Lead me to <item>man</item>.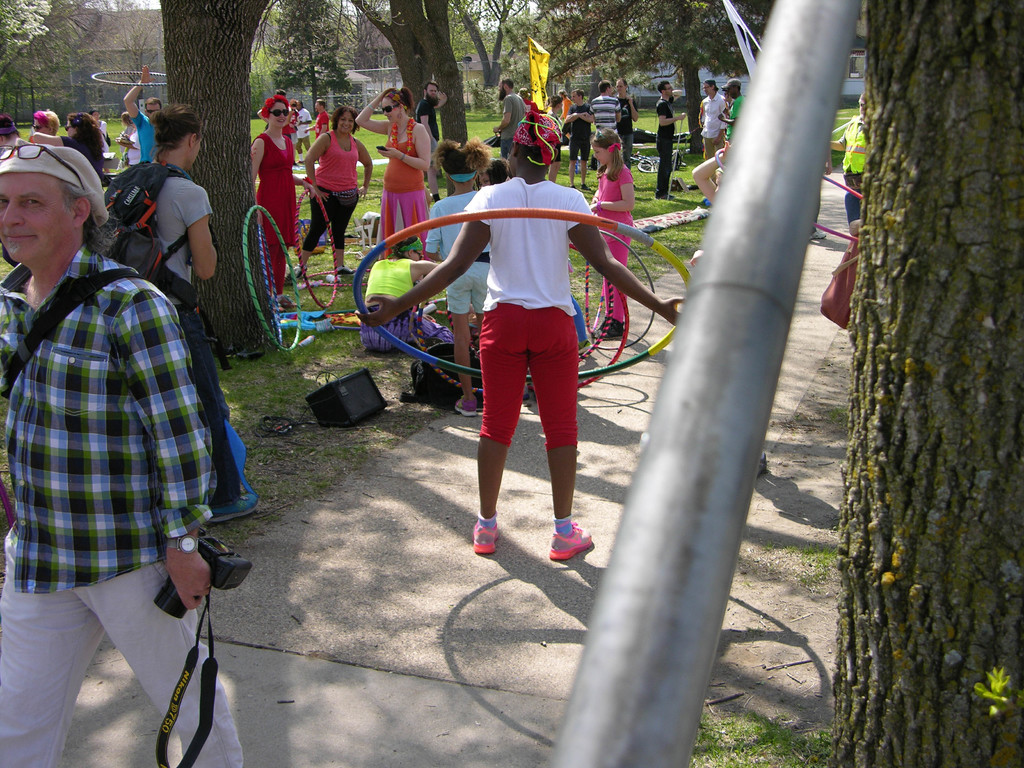
Lead to bbox=(564, 87, 596, 193).
